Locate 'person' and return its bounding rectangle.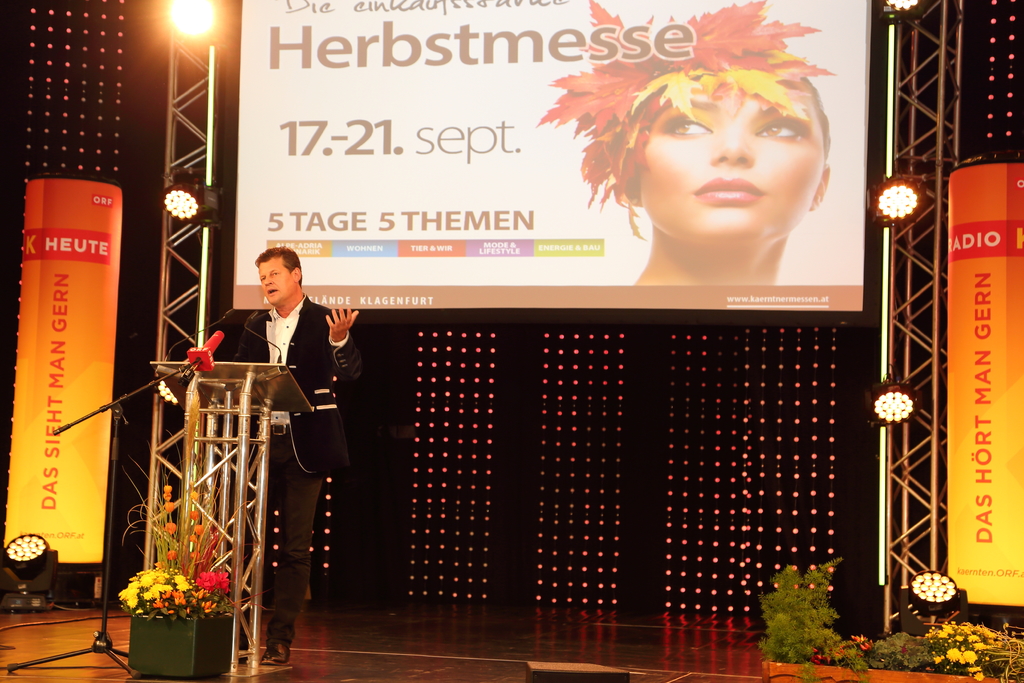
<bbox>539, 0, 833, 288</bbox>.
